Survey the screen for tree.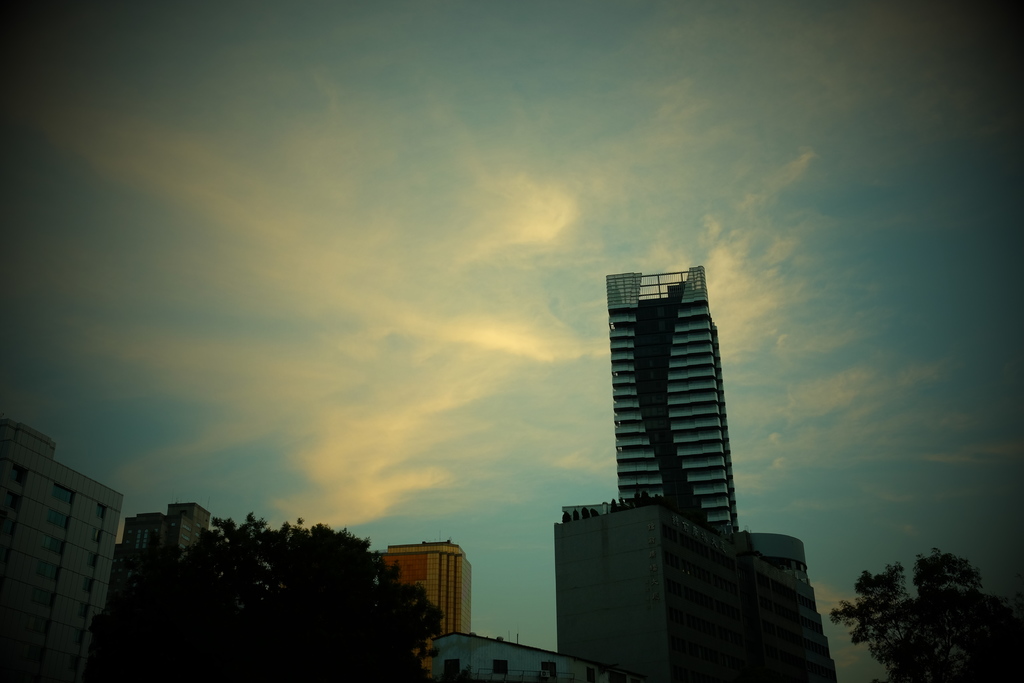
Survey found: 118:509:436:656.
